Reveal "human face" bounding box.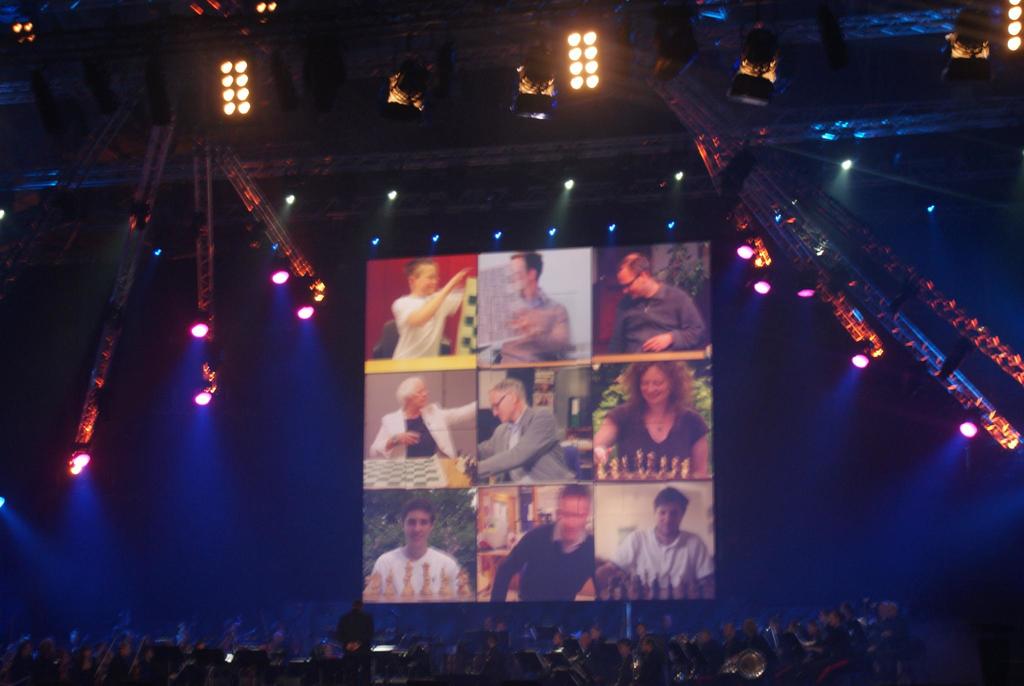
Revealed: {"x1": 830, "y1": 613, "x2": 842, "y2": 625}.
